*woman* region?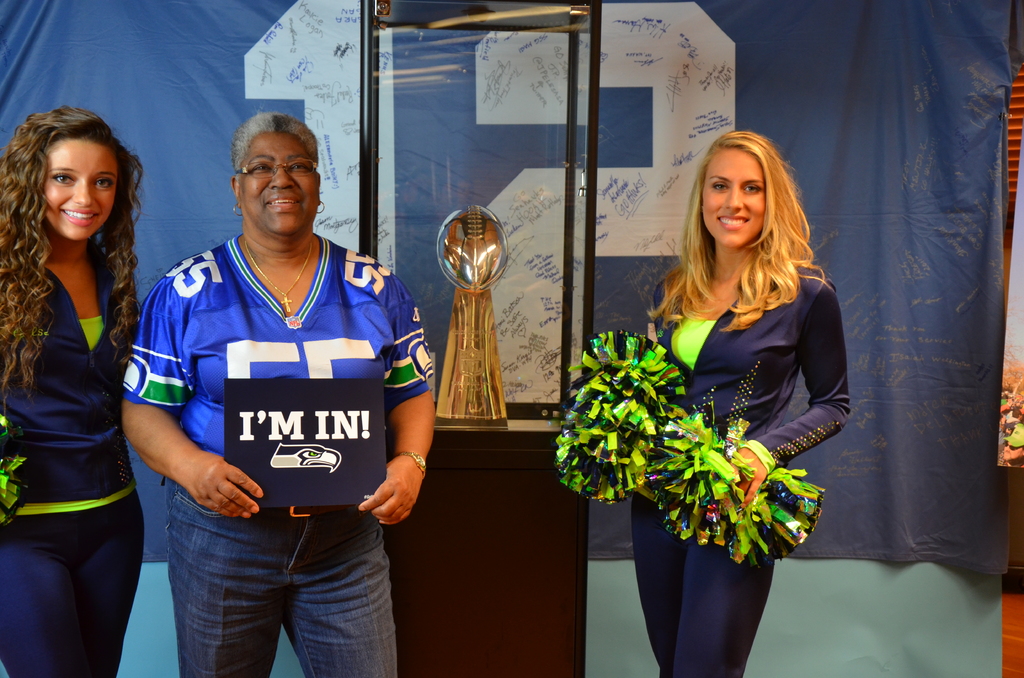
(left=0, top=88, right=163, bottom=677)
